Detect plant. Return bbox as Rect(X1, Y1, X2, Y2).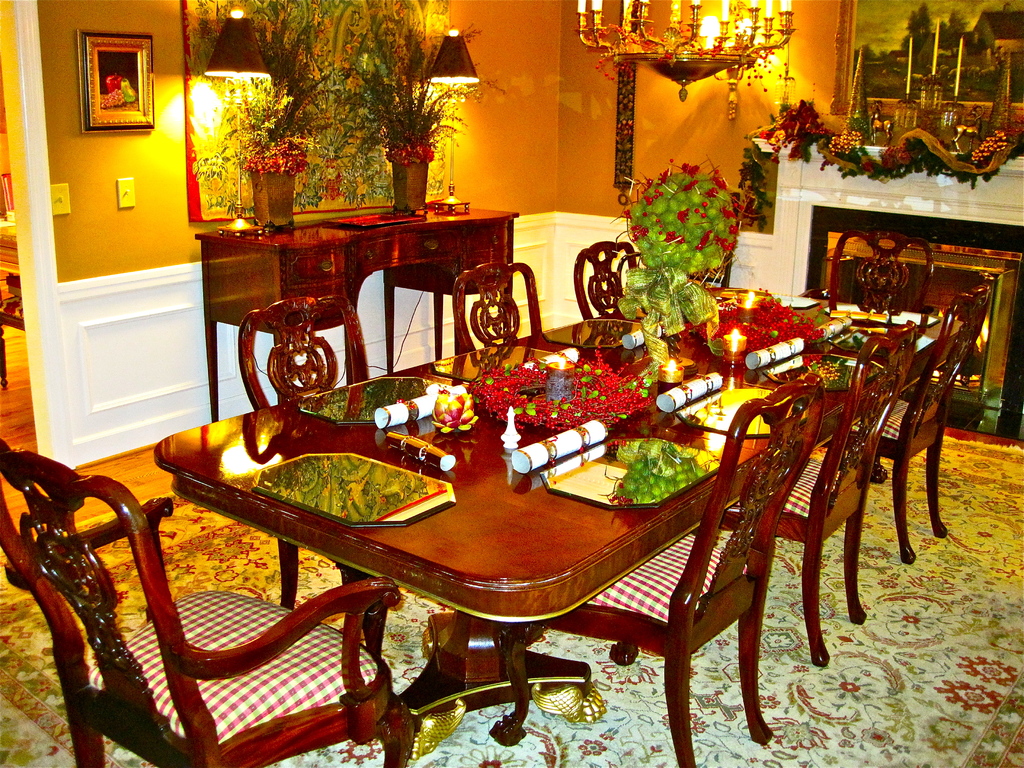
Rect(851, 120, 938, 186).
